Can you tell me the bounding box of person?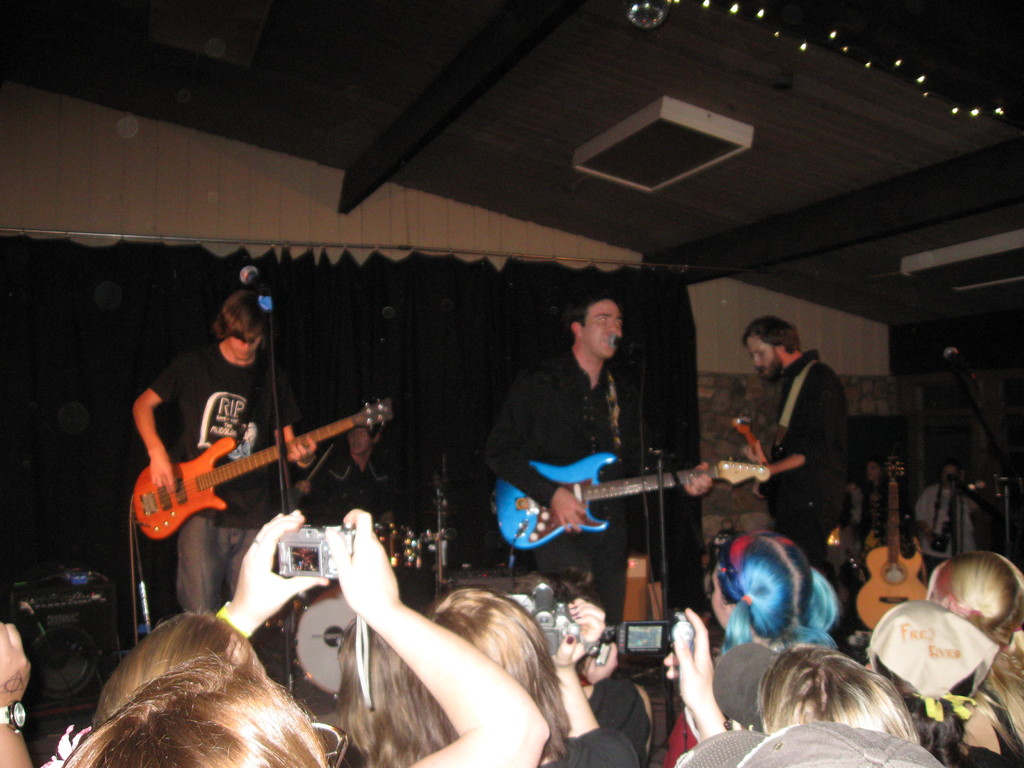
<region>737, 314, 849, 562</region>.
